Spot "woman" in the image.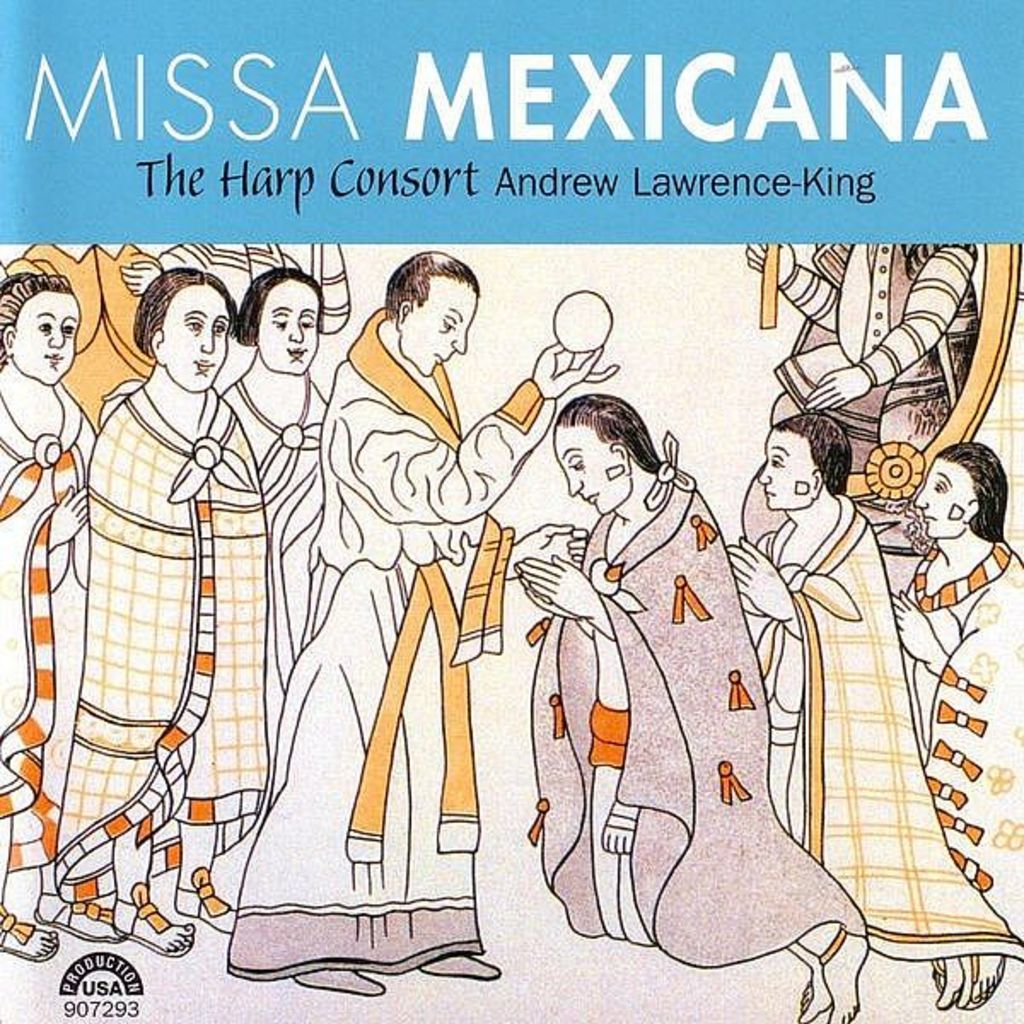
"woman" found at 887/444/1022/1007.
